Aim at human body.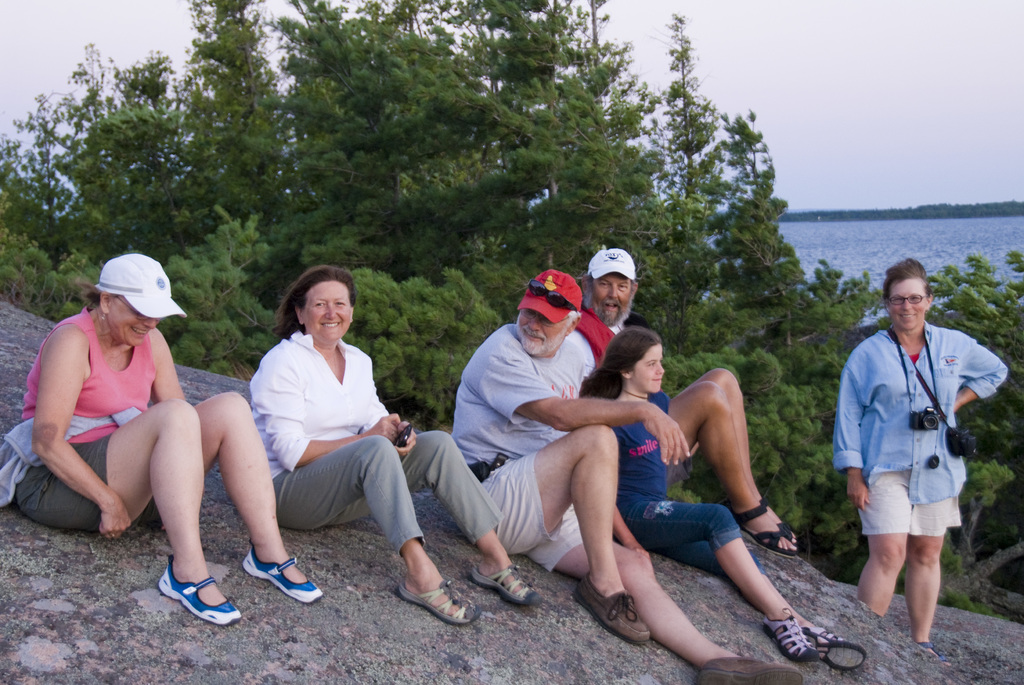
Aimed at (left=589, top=389, right=870, bottom=666).
